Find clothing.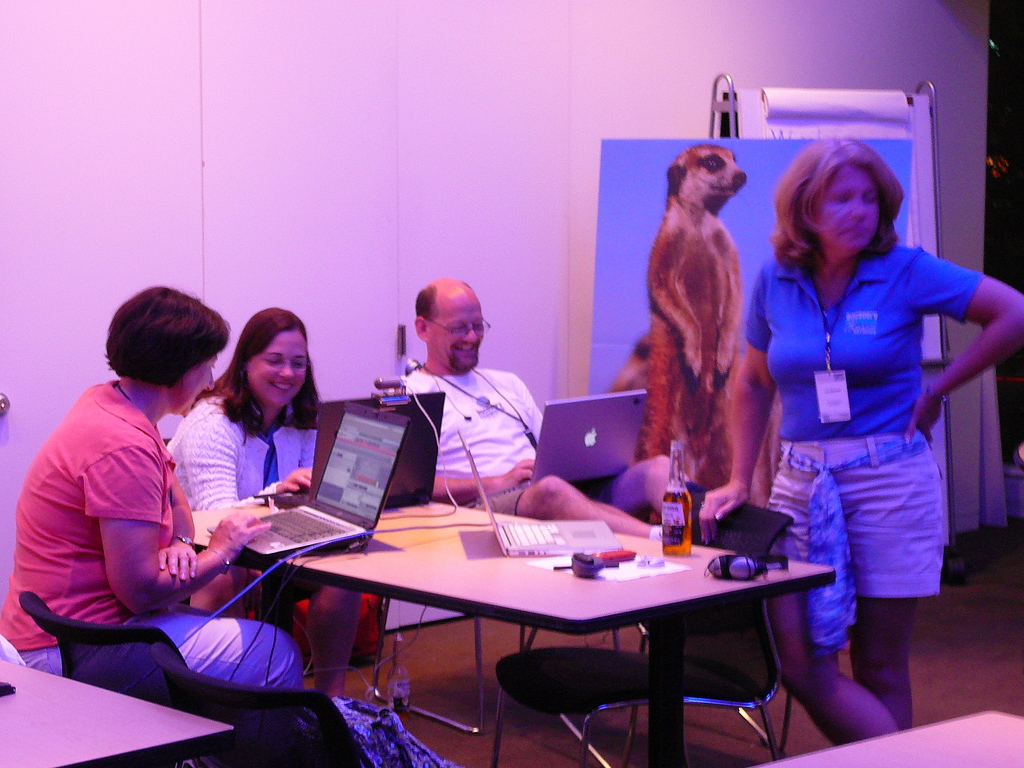
x1=157, y1=392, x2=321, y2=515.
